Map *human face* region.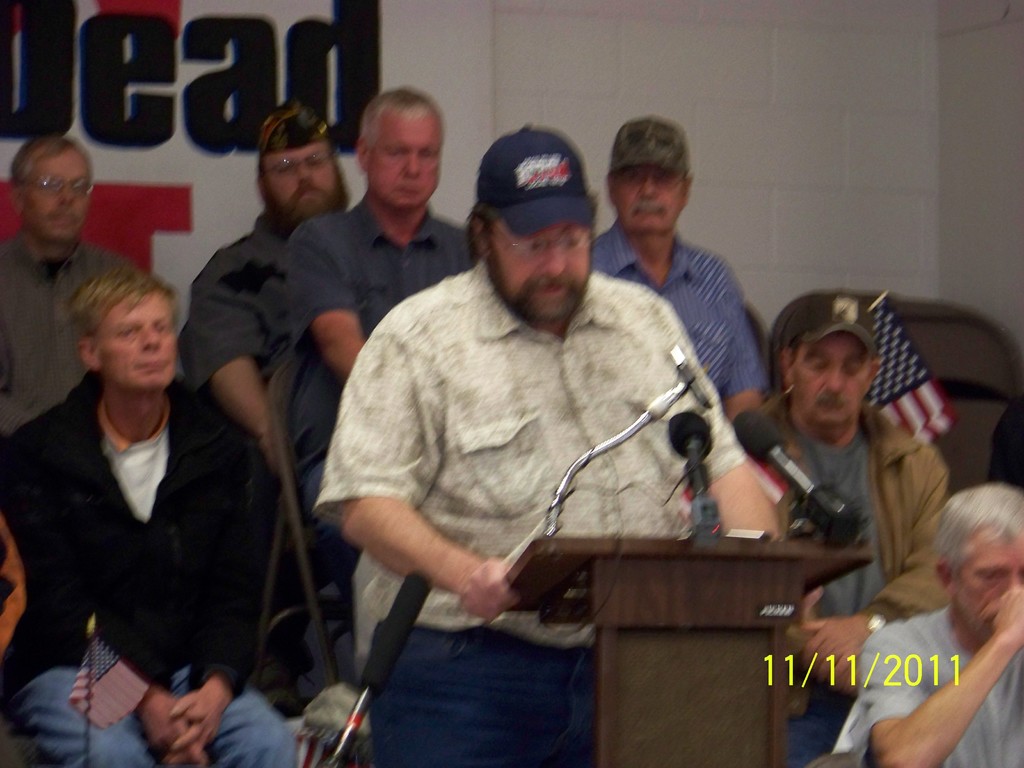
Mapped to bbox(794, 339, 865, 425).
